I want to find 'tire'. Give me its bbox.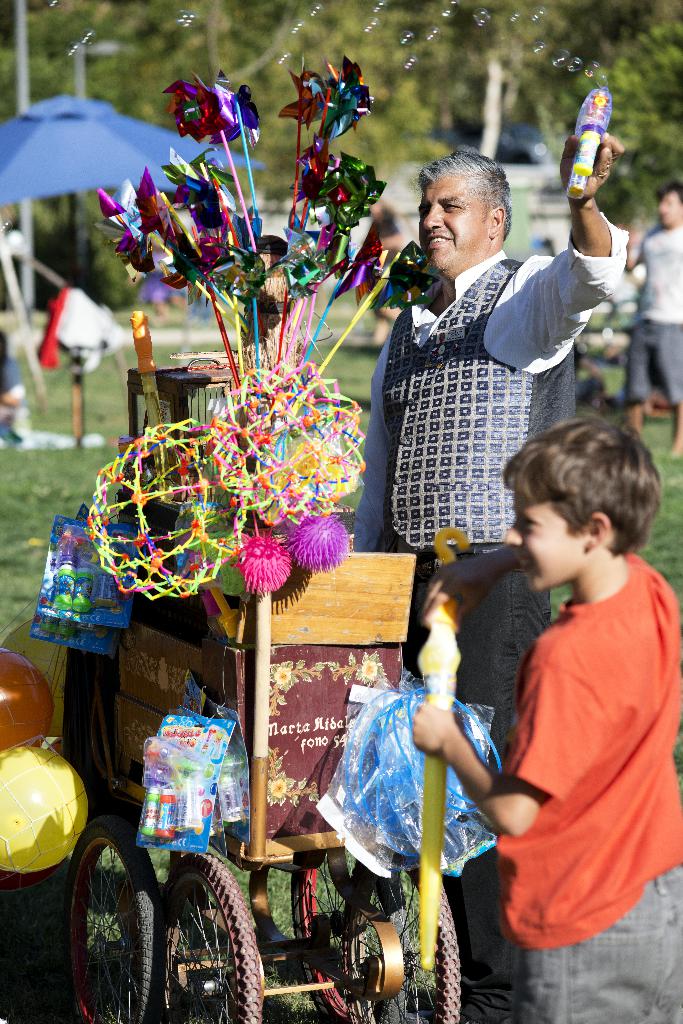
x1=293 y1=839 x2=471 y2=1023.
